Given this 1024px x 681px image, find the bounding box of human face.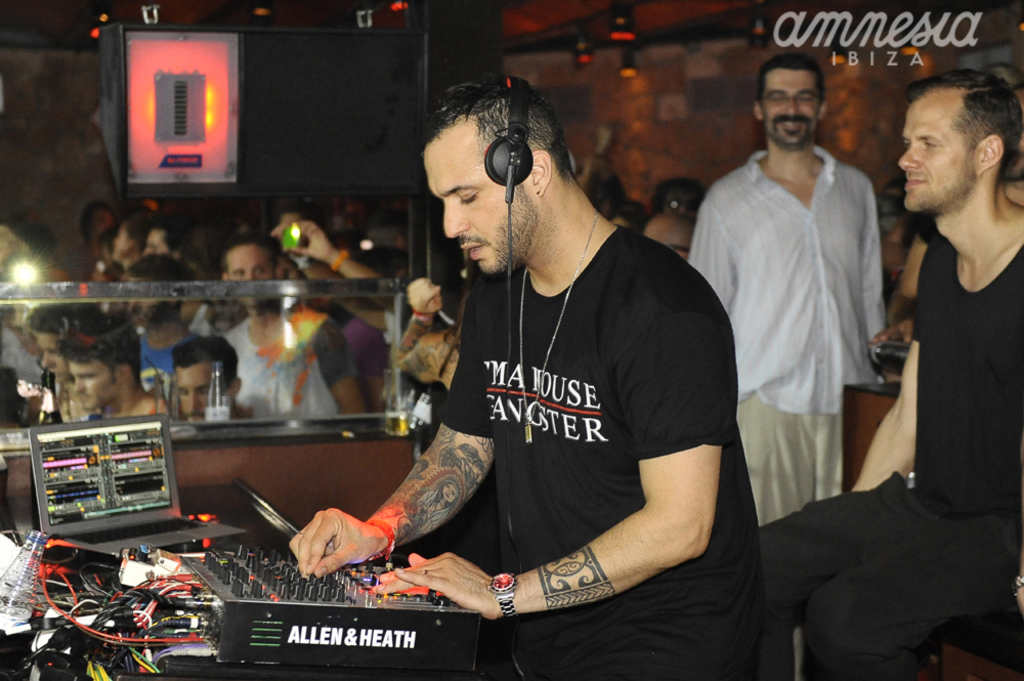
l=173, t=363, r=227, b=422.
